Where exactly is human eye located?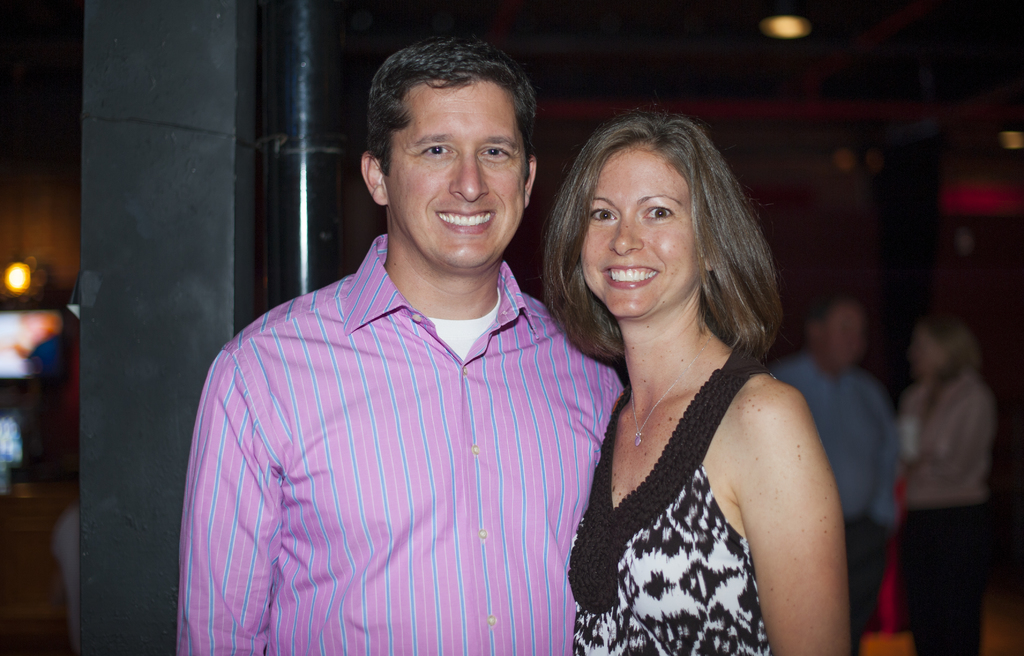
Its bounding box is crop(414, 144, 454, 159).
